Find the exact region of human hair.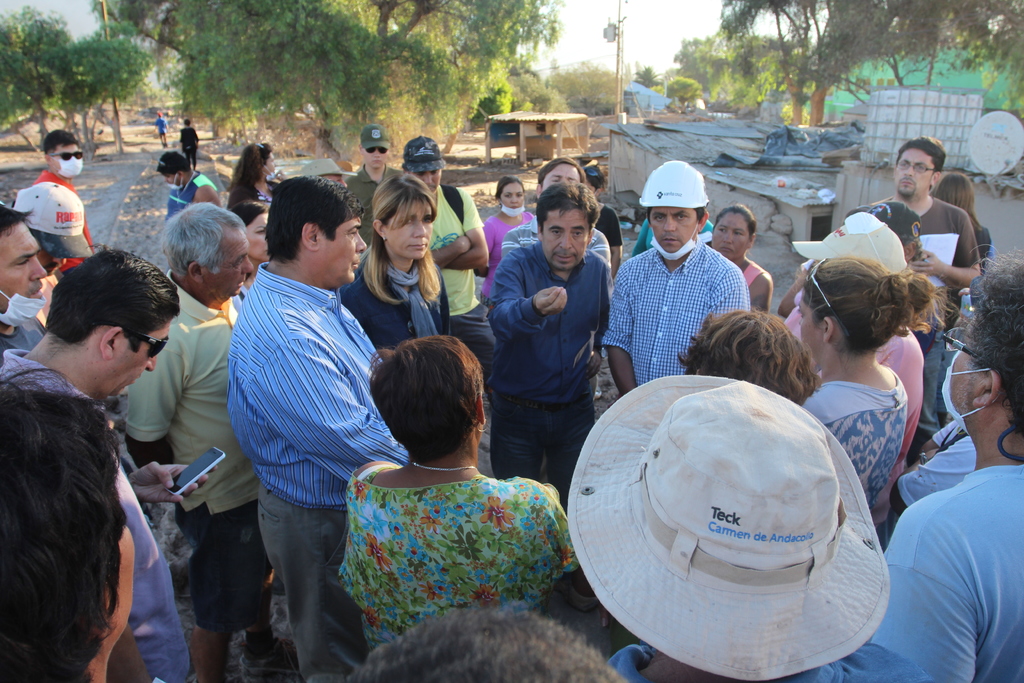
Exact region: <box>801,254,959,377</box>.
